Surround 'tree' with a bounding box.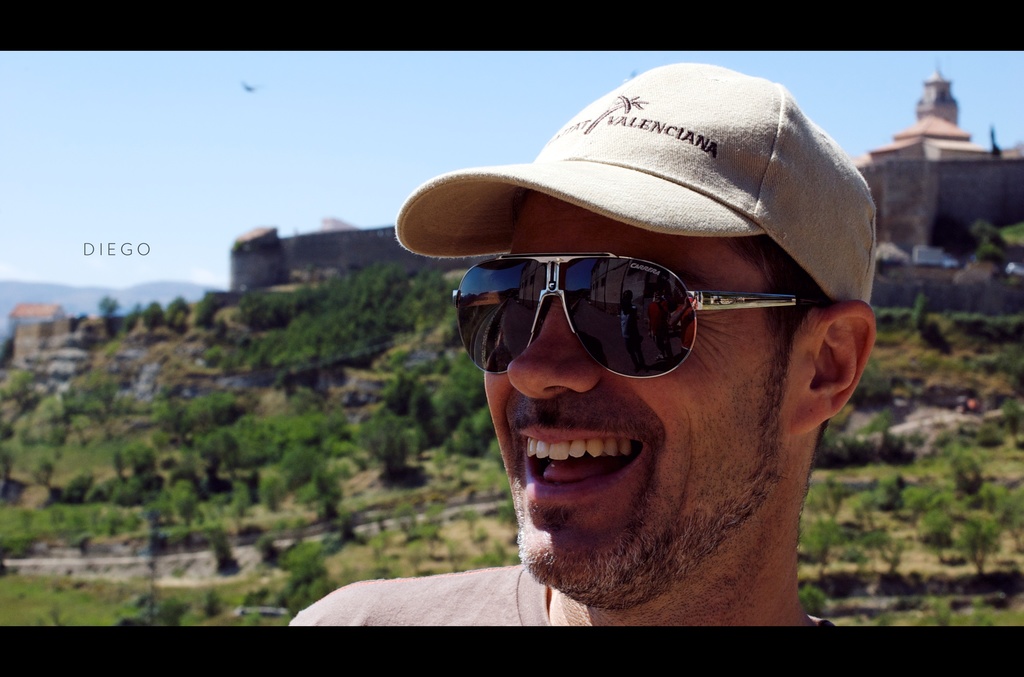
bbox=[376, 371, 427, 425].
